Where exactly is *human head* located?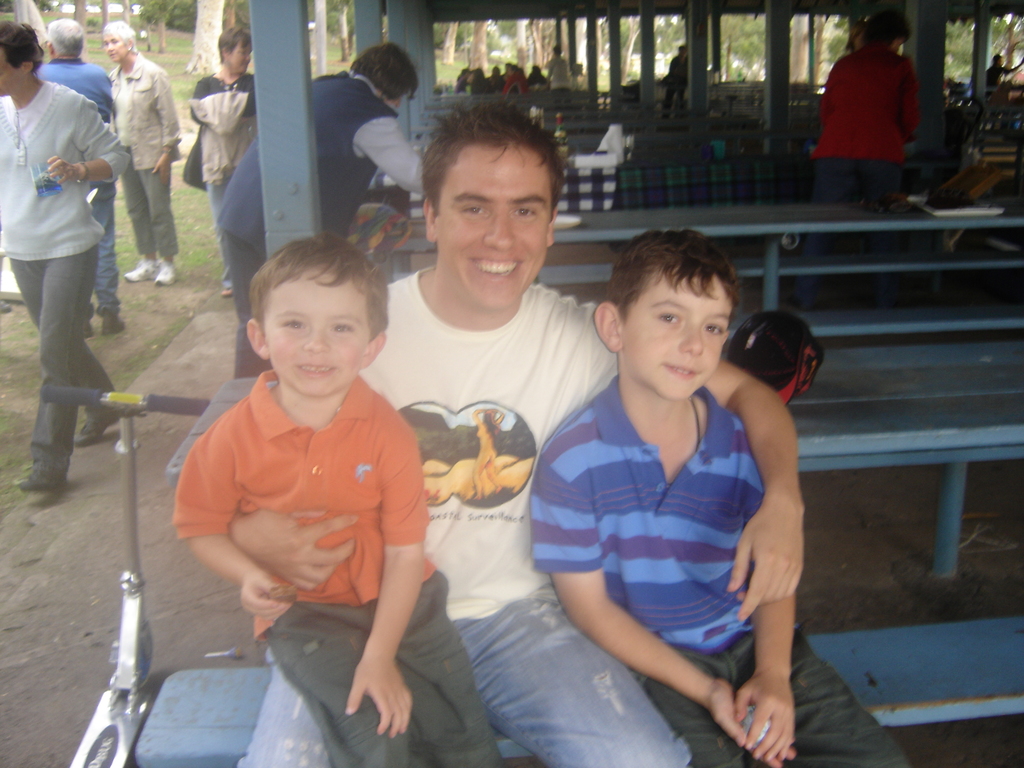
Its bounding box is left=41, top=20, right=83, bottom=63.
